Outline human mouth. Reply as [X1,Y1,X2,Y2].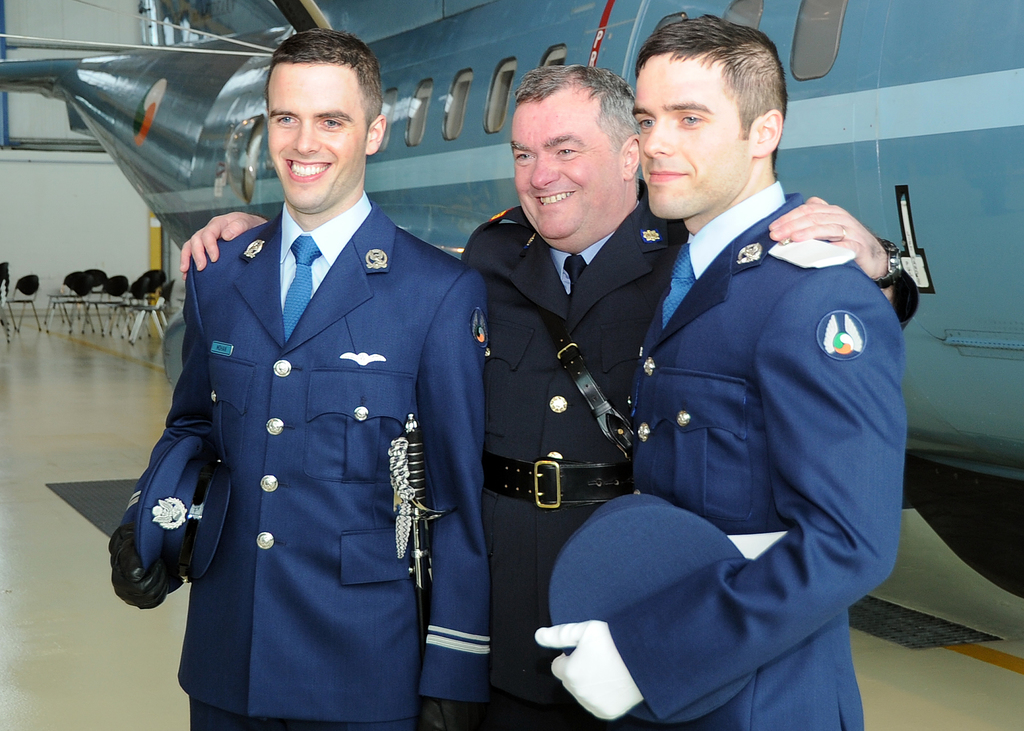
[646,157,693,183].
